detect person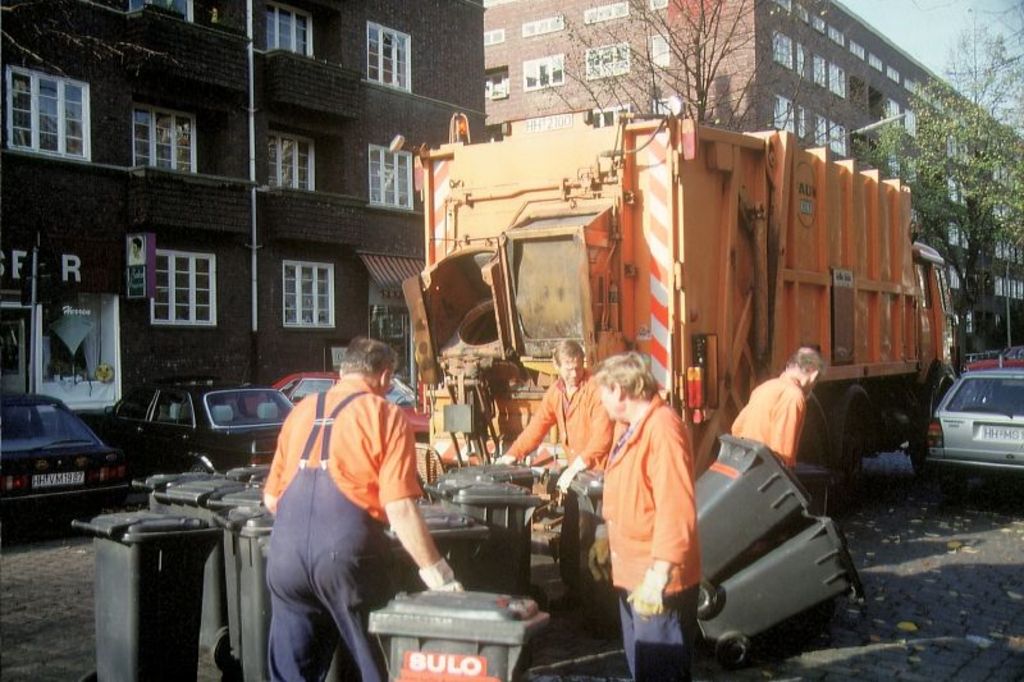
[125, 238, 146, 267]
